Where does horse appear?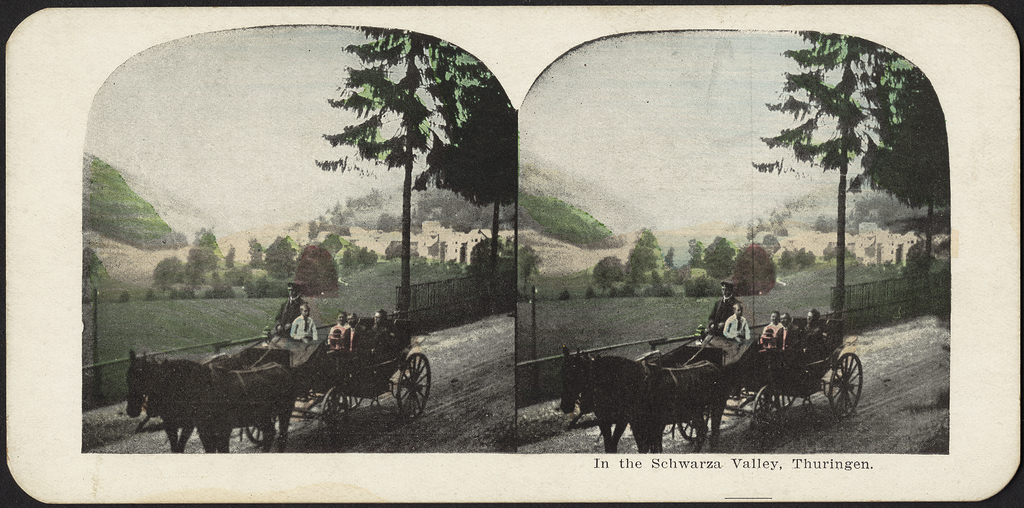
Appears at crop(122, 349, 259, 452).
